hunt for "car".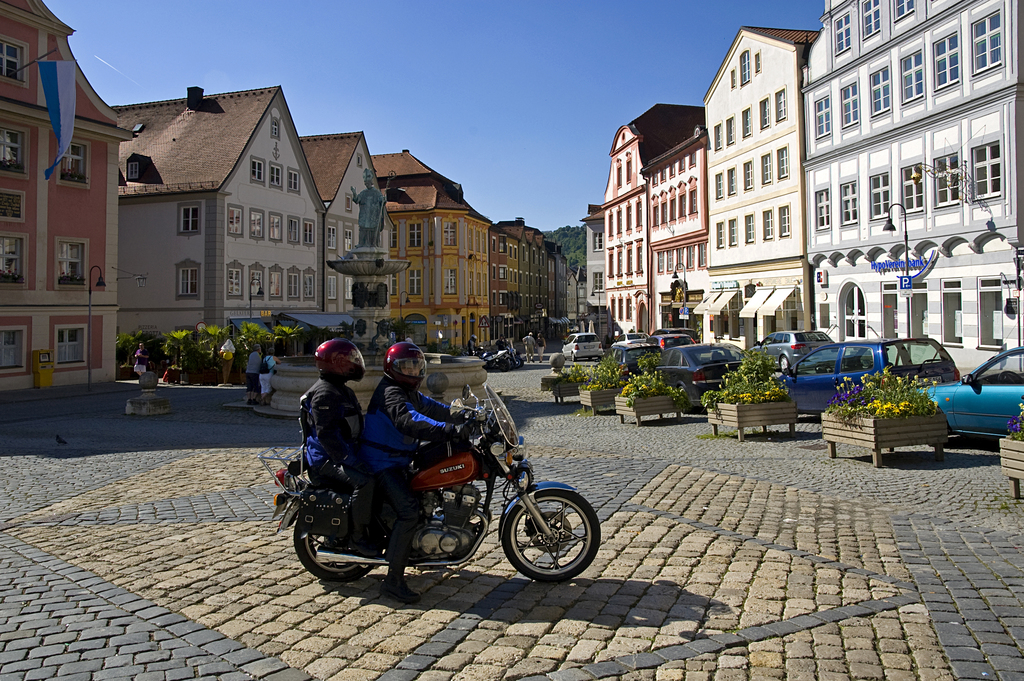
Hunted down at rect(646, 341, 757, 414).
